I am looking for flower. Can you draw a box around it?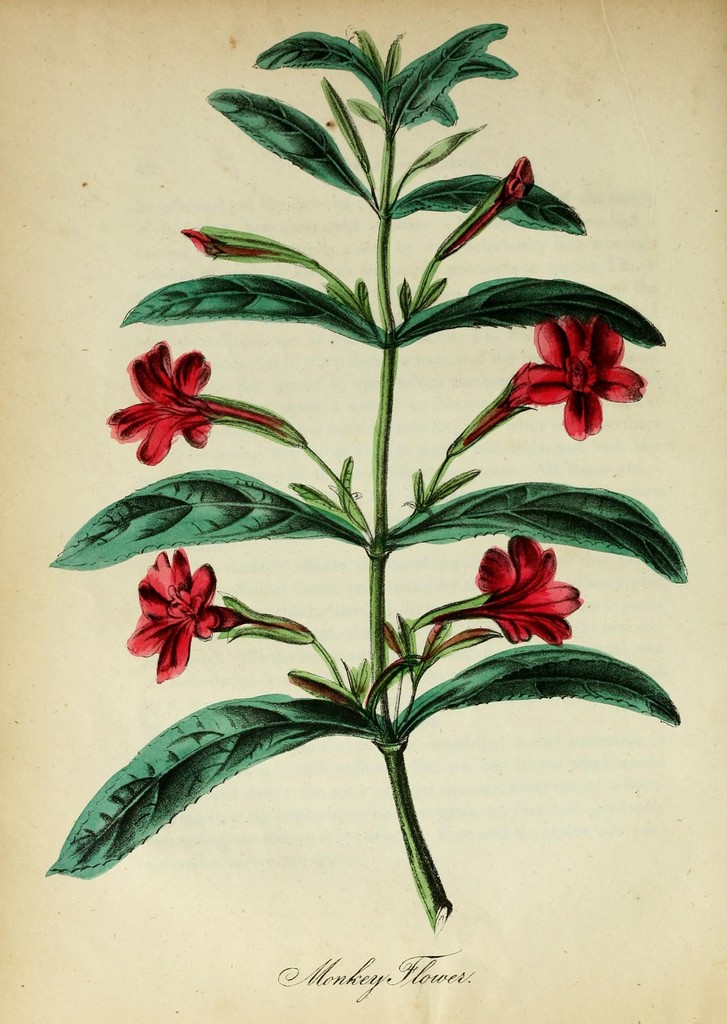
Sure, the bounding box is bbox=[475, 533, 584, 648].
